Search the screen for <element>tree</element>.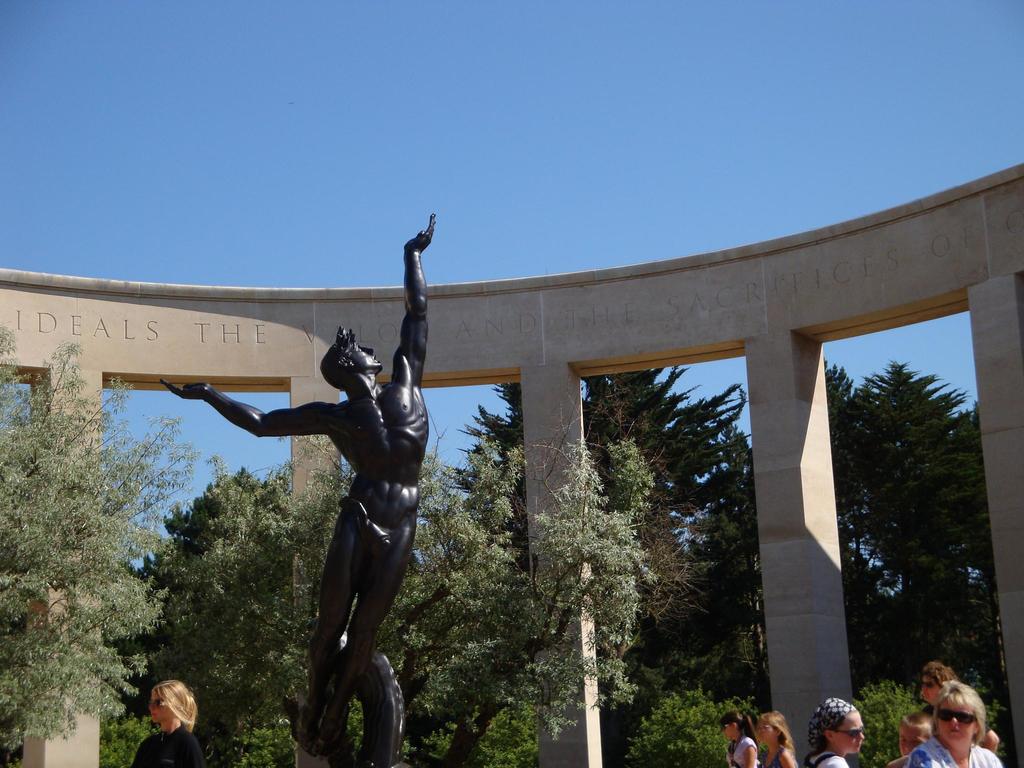
Found at Rect(0, 324, 218, 754).
